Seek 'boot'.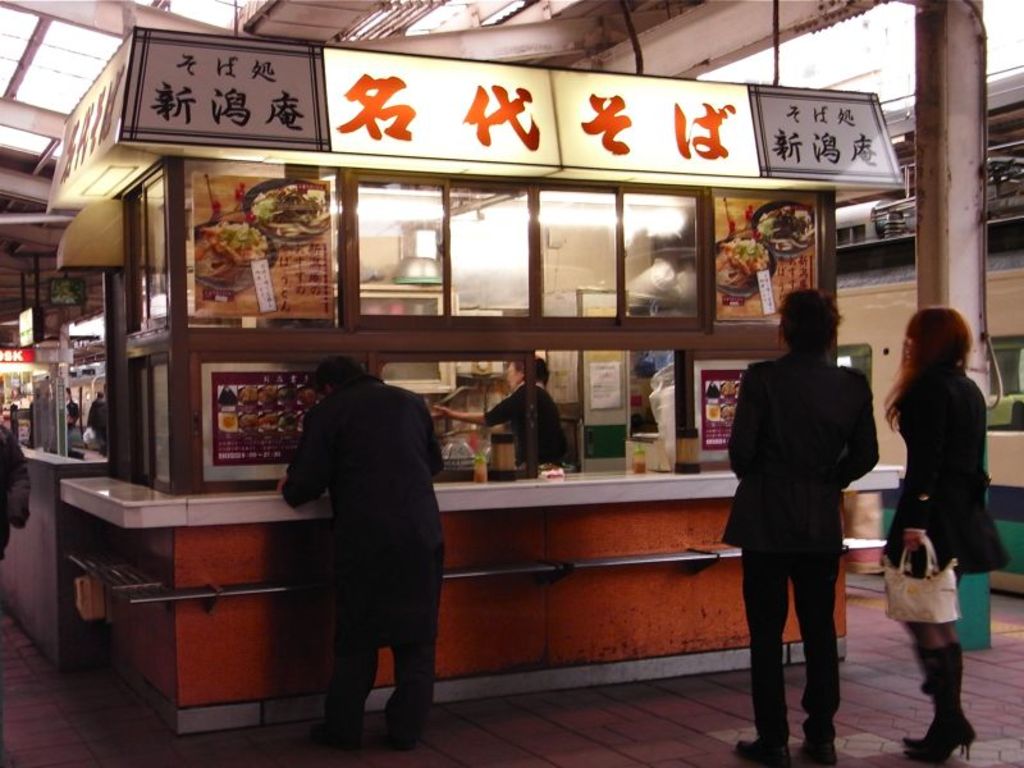
904/649/974/765.
